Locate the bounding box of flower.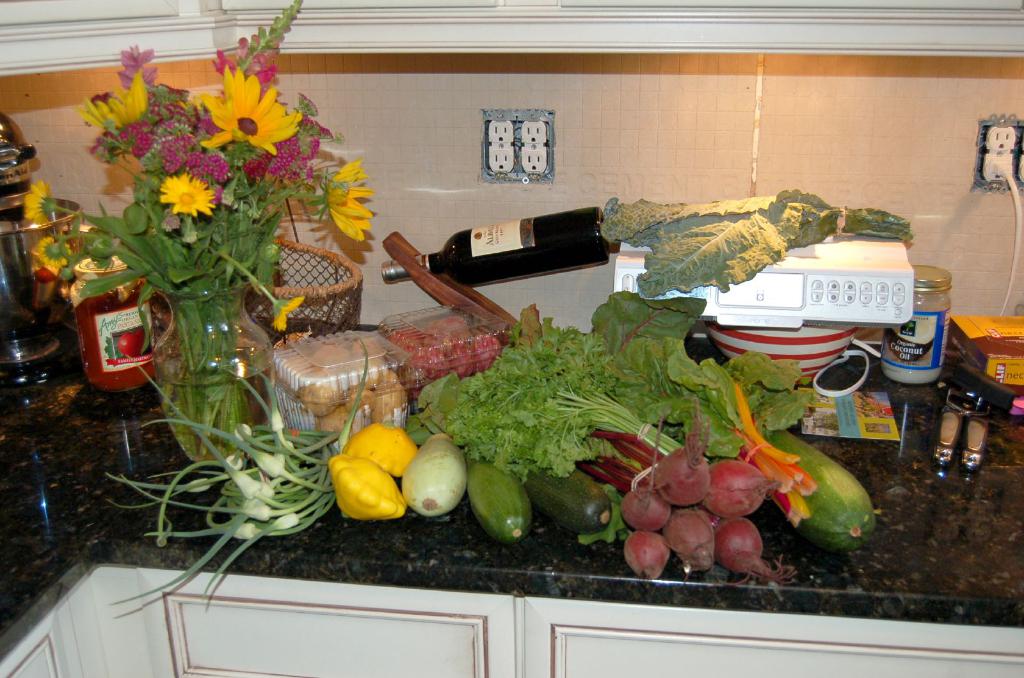
Bounding box: 324/155/383/238.
